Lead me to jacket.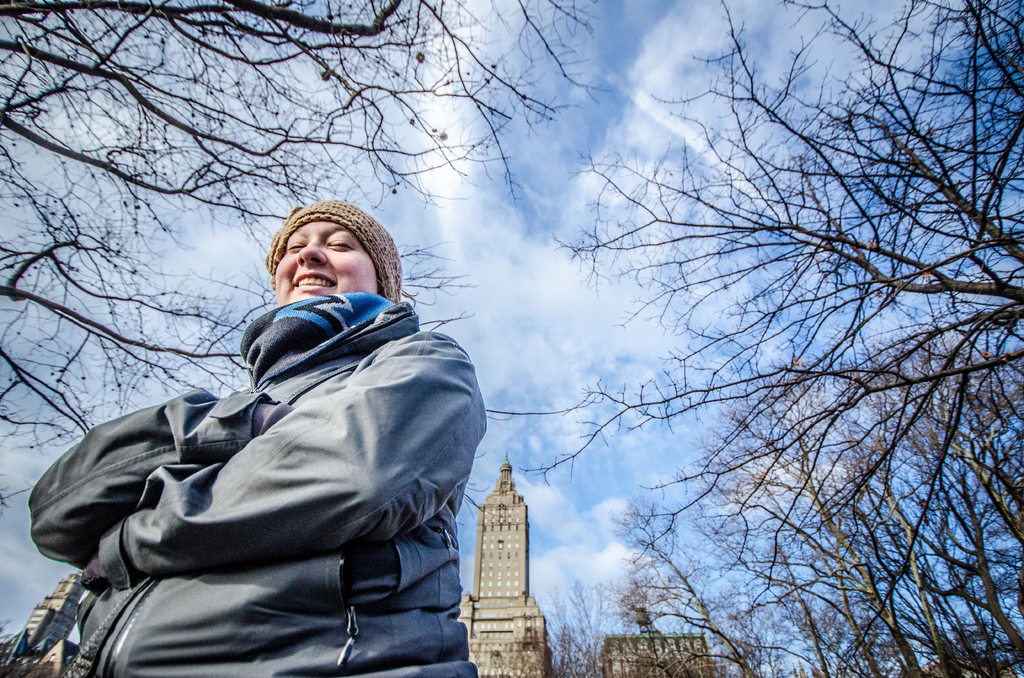
Lead to Rect(29, 228, 481, 648).
